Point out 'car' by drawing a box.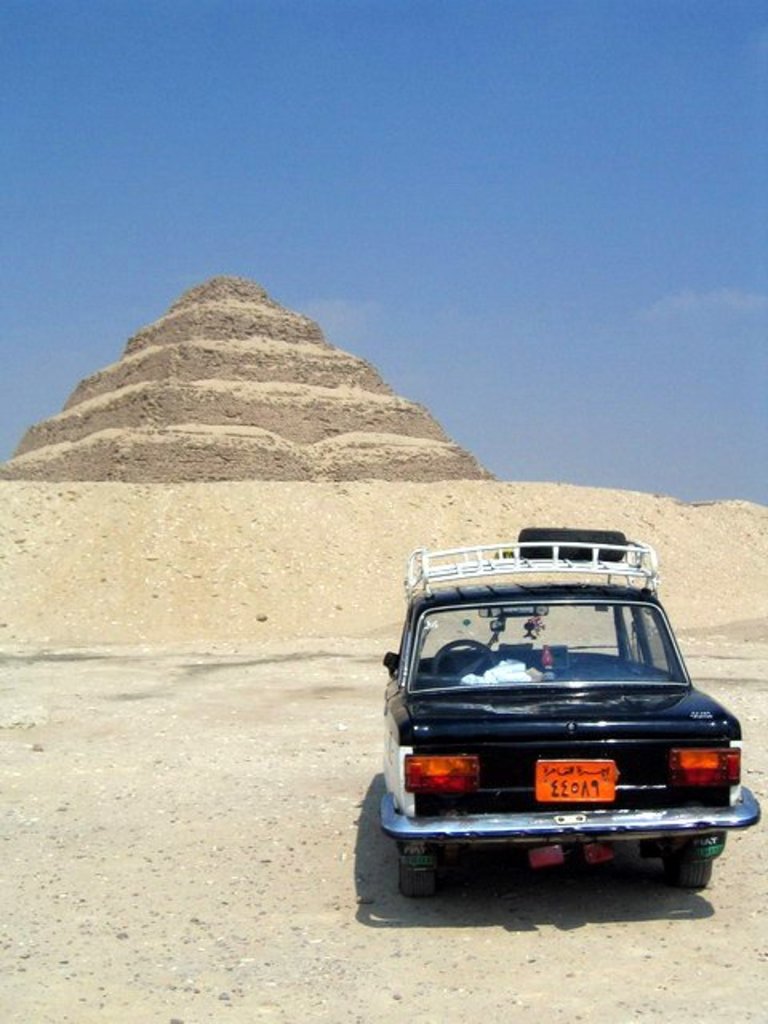
box=[373, 534, 762, 898].
